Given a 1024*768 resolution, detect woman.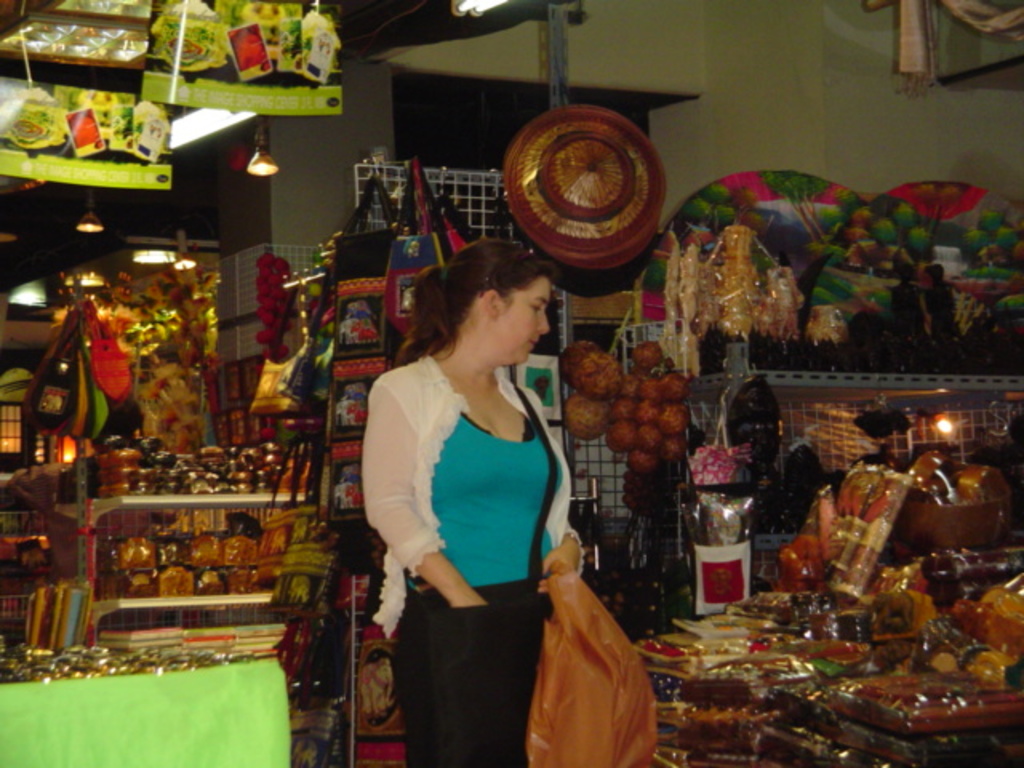
bbox=[355, 200, 616, 757].
